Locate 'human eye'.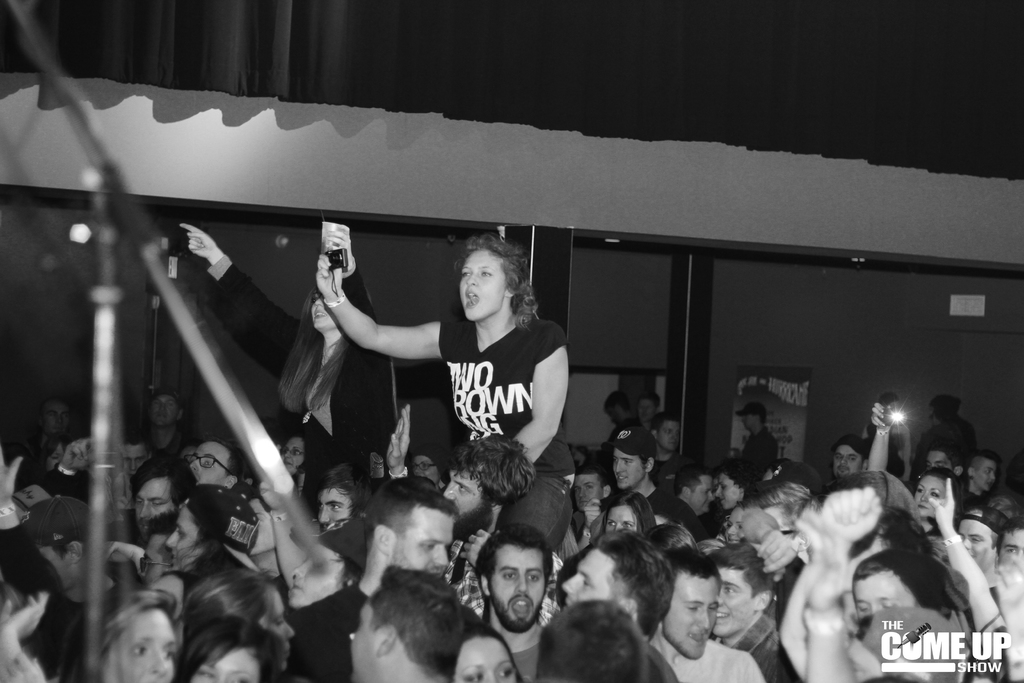
Bounding box: (327, 502, 343, 508).
